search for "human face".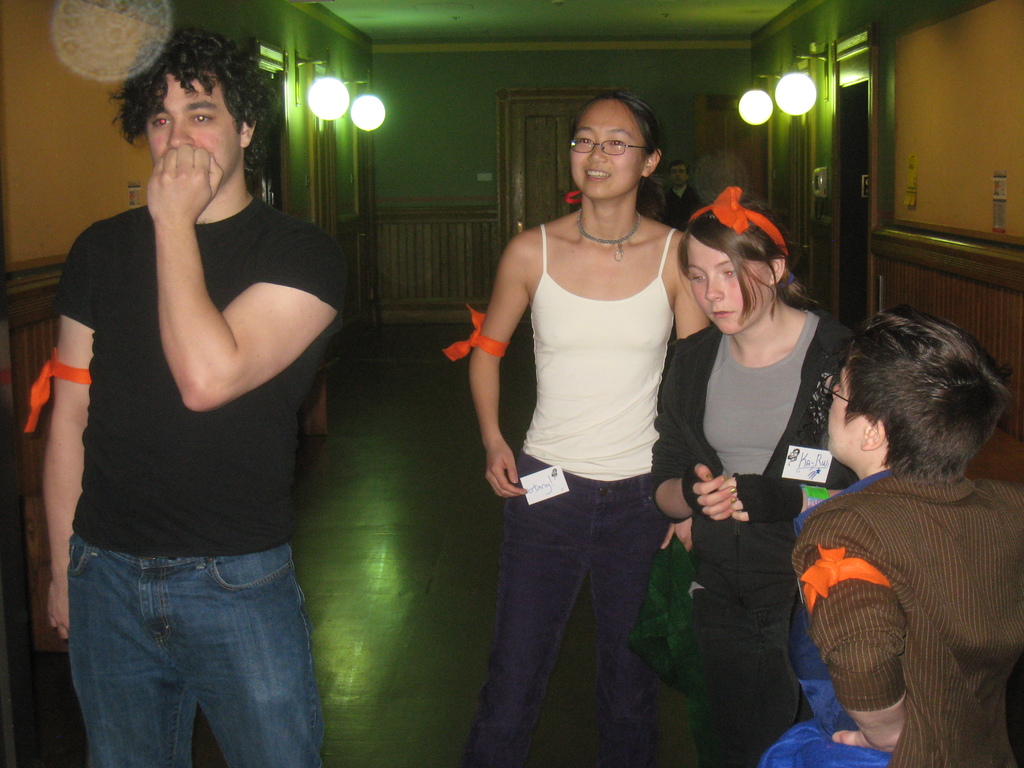
Found at BBox(689, 236, 769, 335).
